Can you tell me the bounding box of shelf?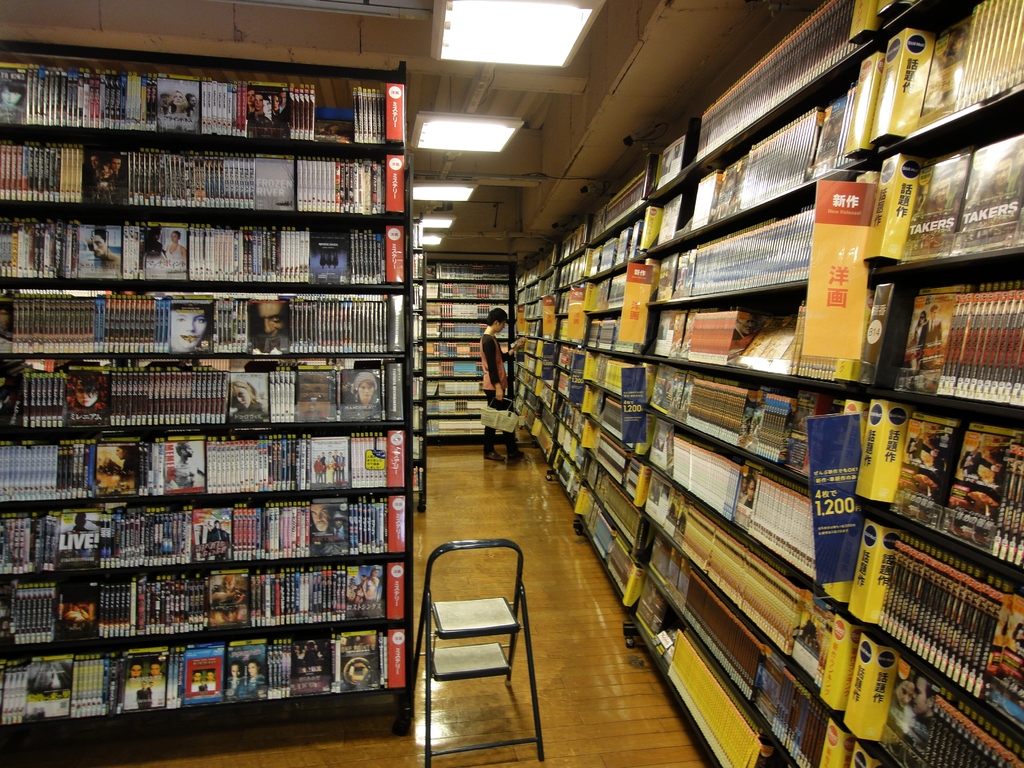
[x1=416, y1=260, x2=520, y2=438].
